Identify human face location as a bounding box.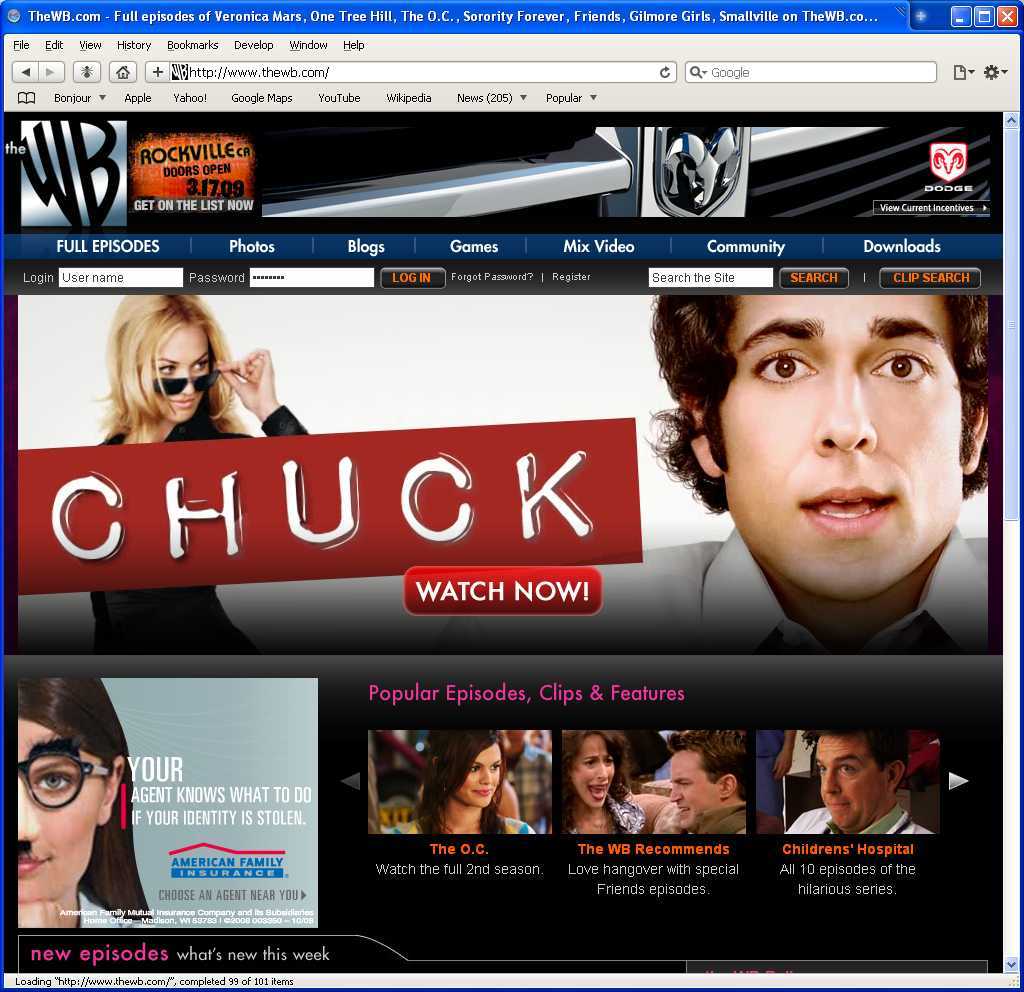
detection(668, 748, 723, 829).
